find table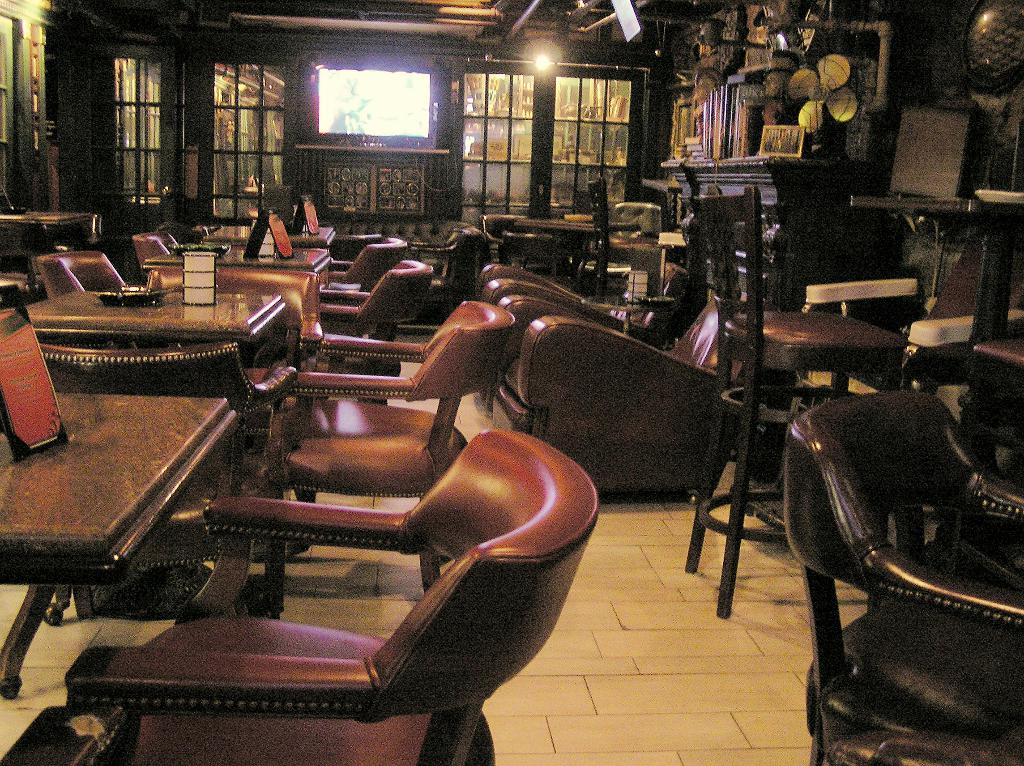
(145,230,330,292)
